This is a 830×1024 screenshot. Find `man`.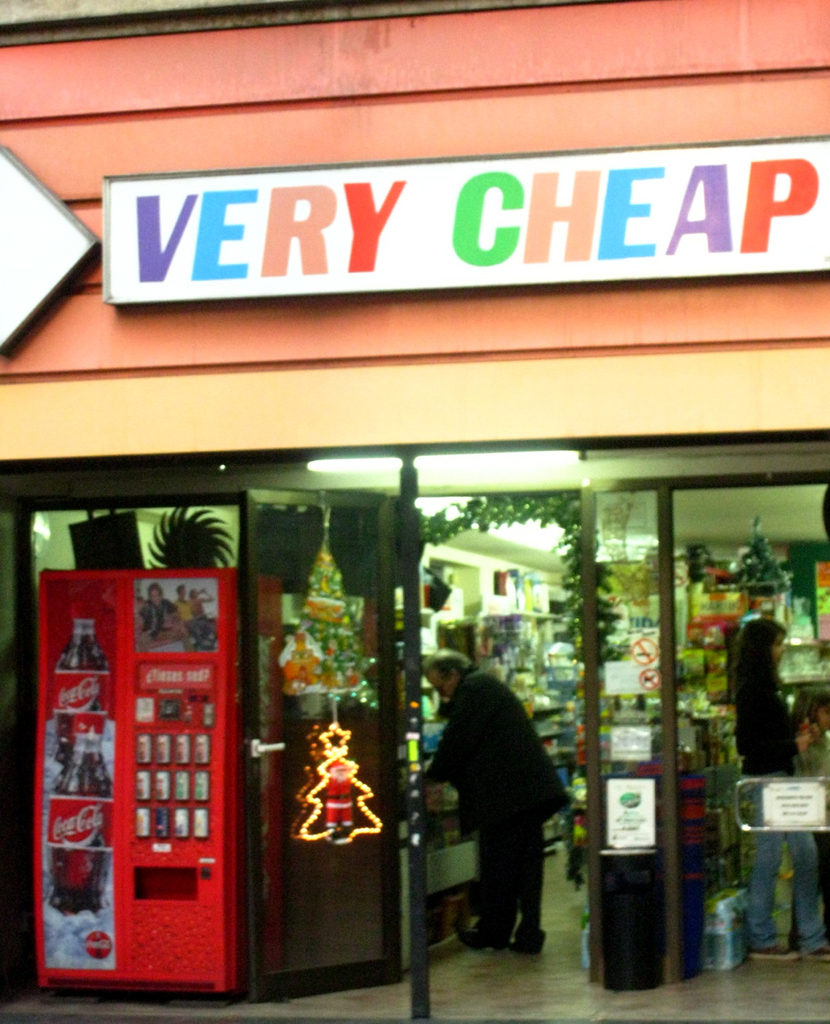
Bounding box: bbox=[131, 577, 178, 651].
